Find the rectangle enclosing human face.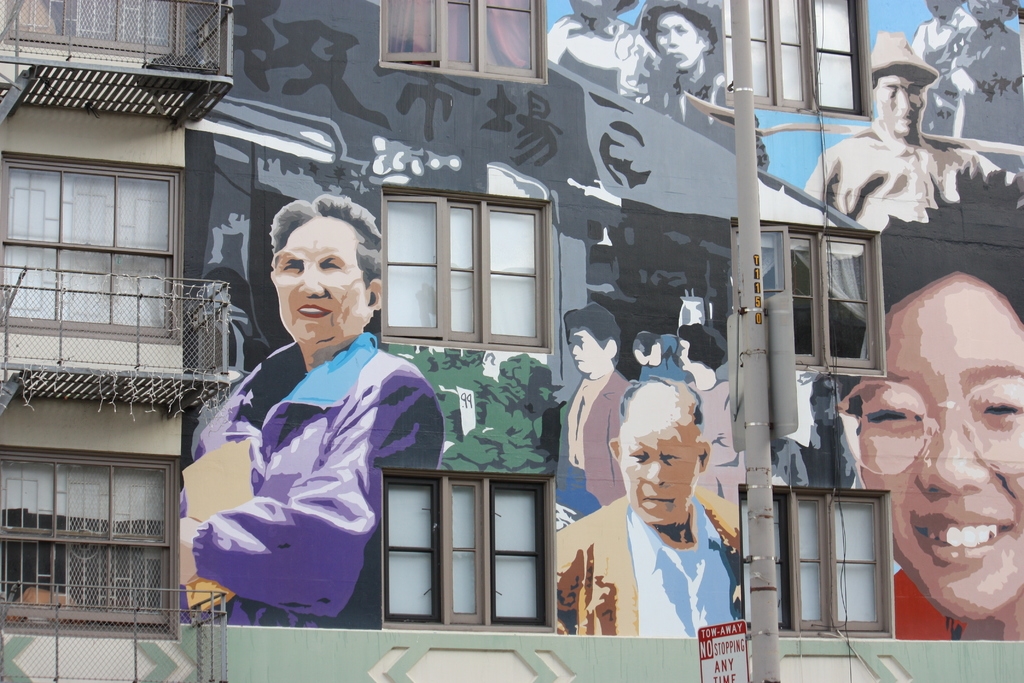
Rect(878, 69, 929, 136).
